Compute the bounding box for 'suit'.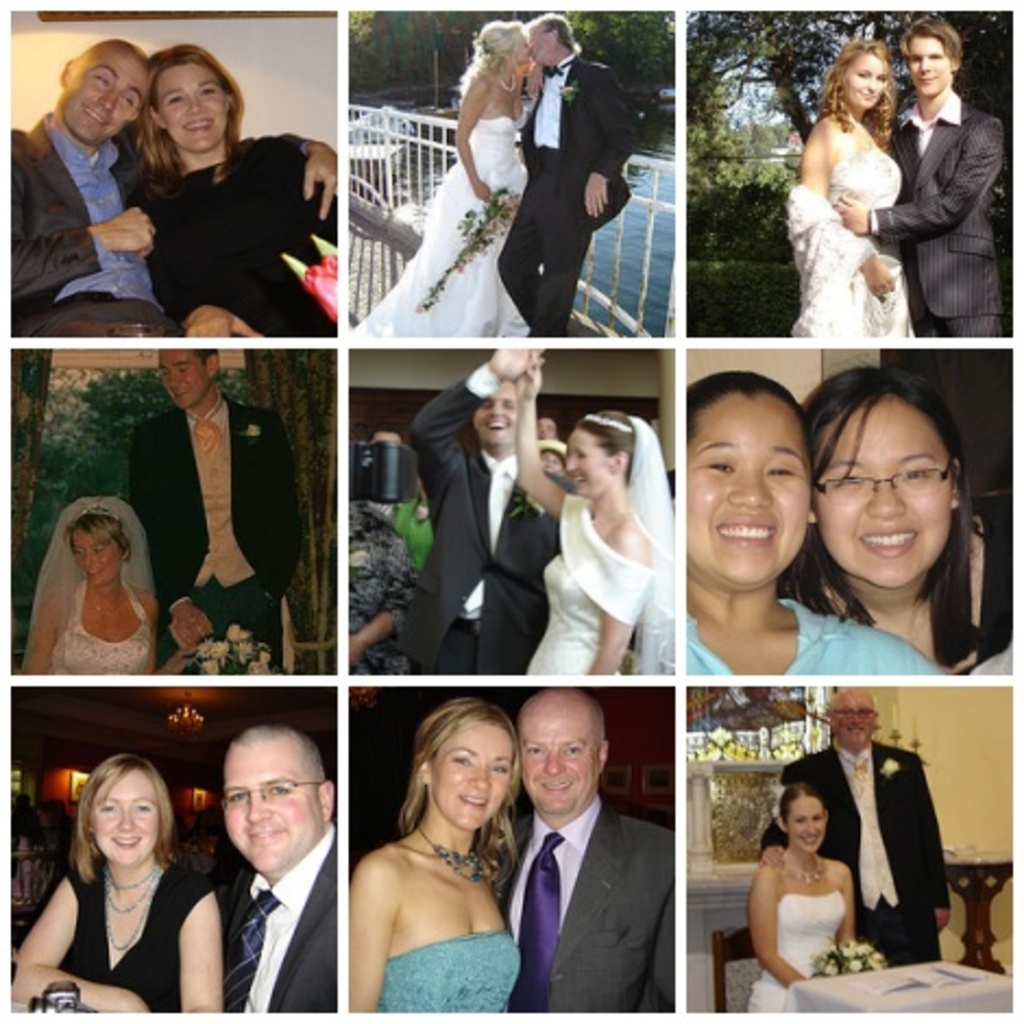
4:105:255:349.
